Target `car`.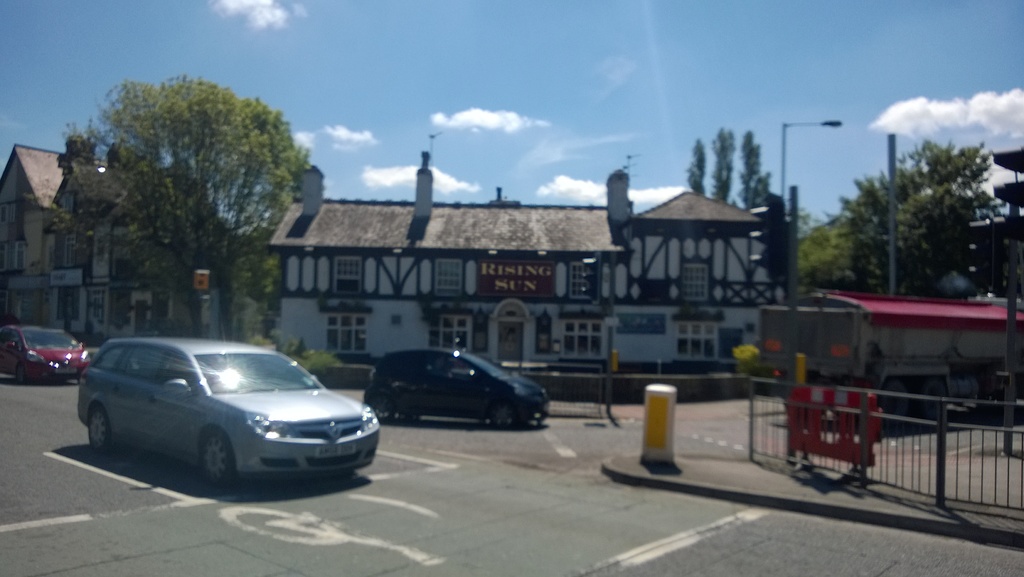
Target region: select_region(369, 344, 554, 436).
